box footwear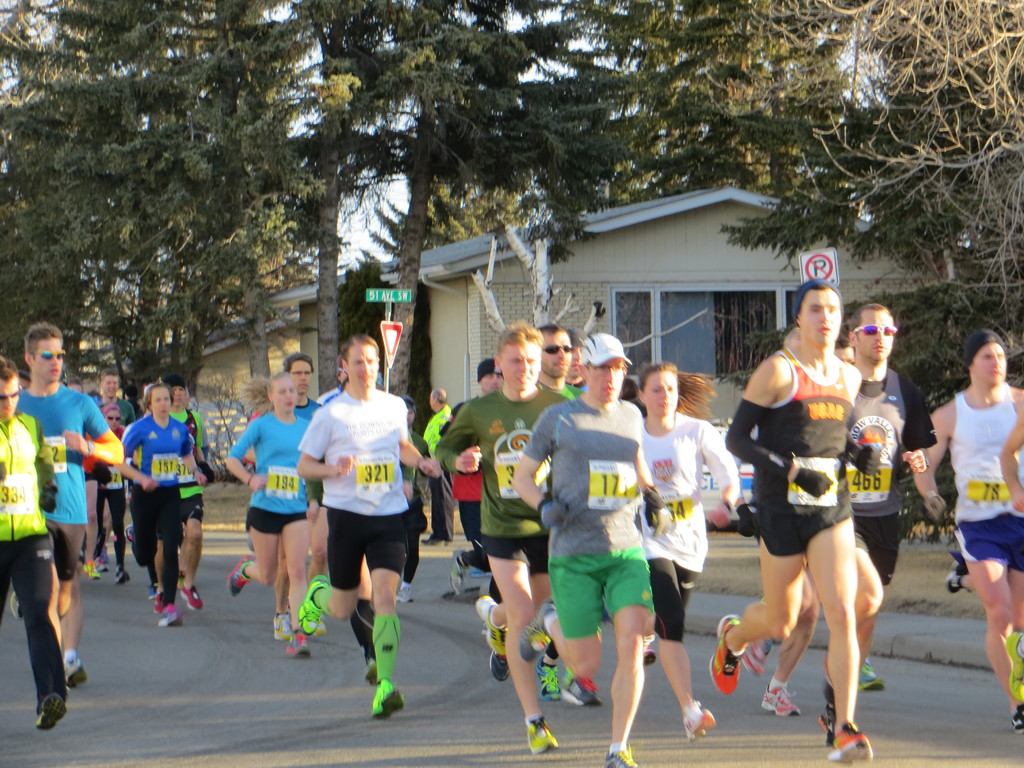
BBox(1007, 630, 1023, 699)
